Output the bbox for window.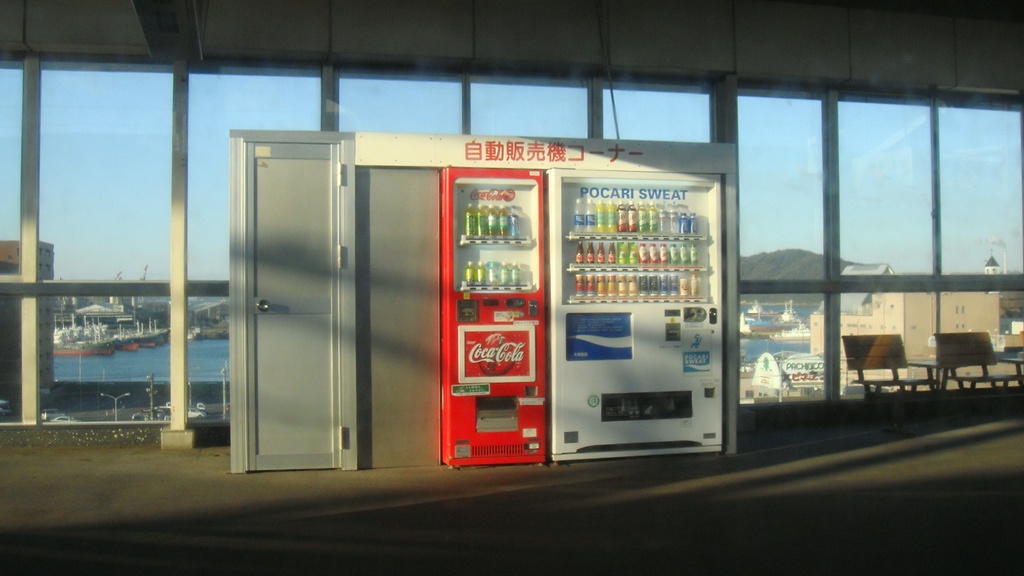
bbox=(31, 11, 234, 438).
